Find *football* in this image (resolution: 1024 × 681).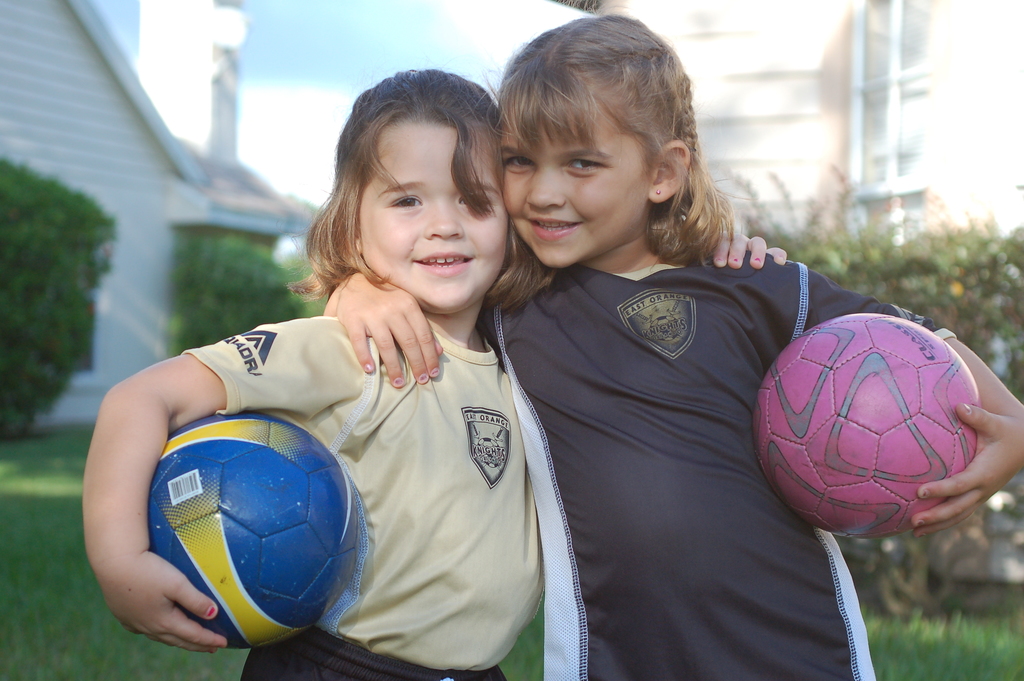
148,411,365,653.
